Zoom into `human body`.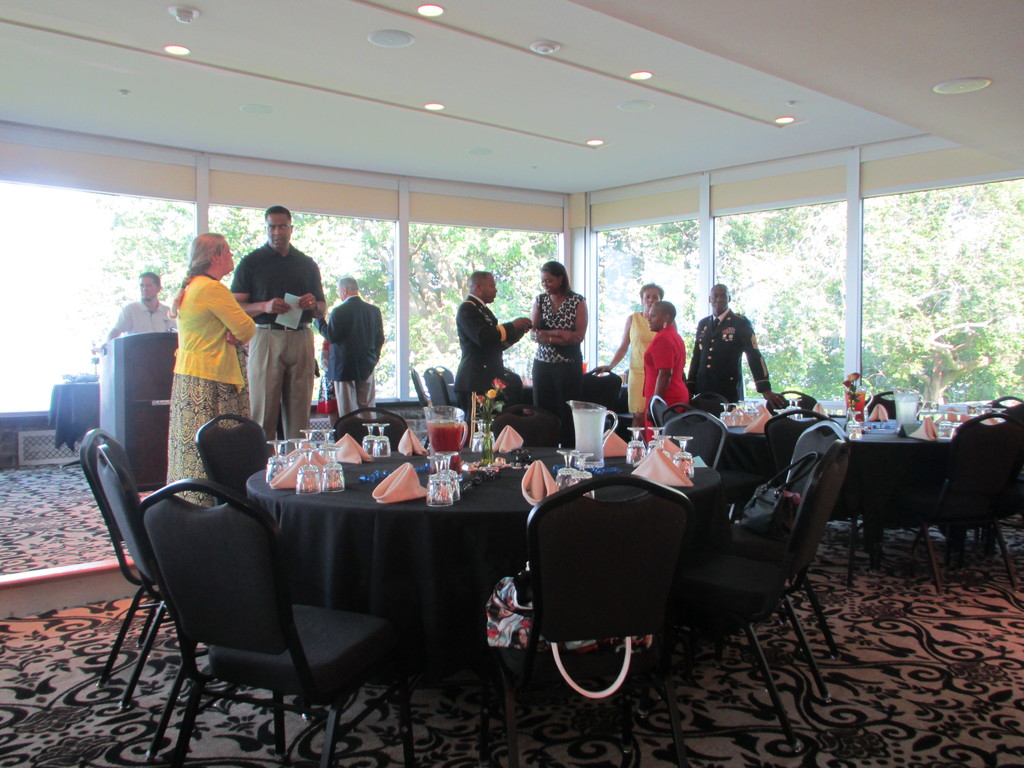
Zoom target: (left=323, top=270, right=381, bottom=429).
